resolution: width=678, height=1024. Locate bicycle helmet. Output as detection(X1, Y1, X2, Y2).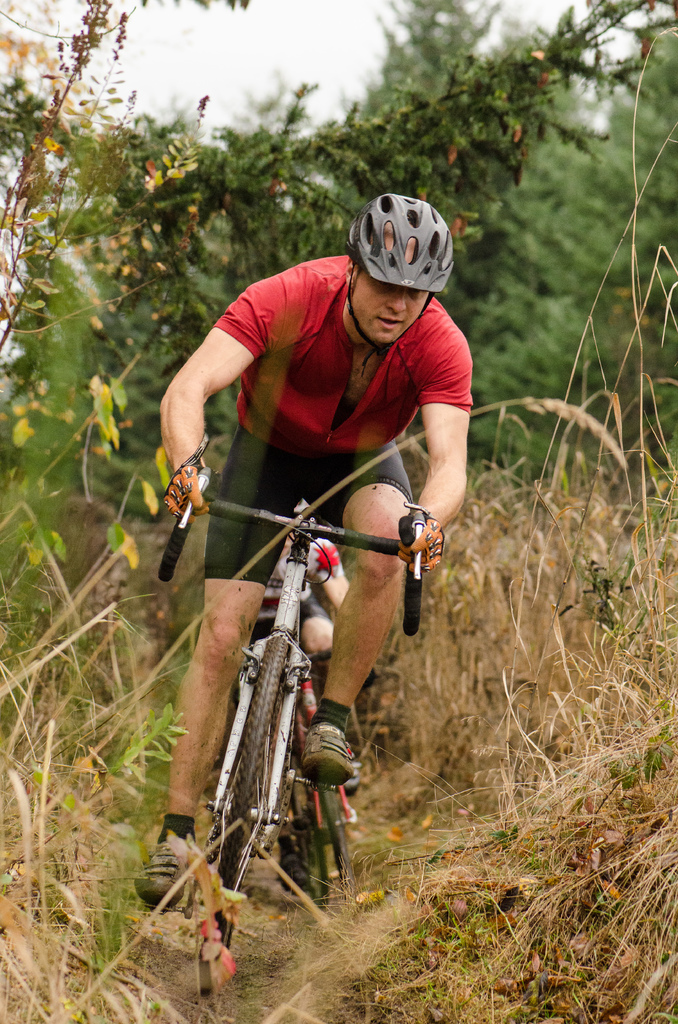
detection(349, 190, 463, 290).
